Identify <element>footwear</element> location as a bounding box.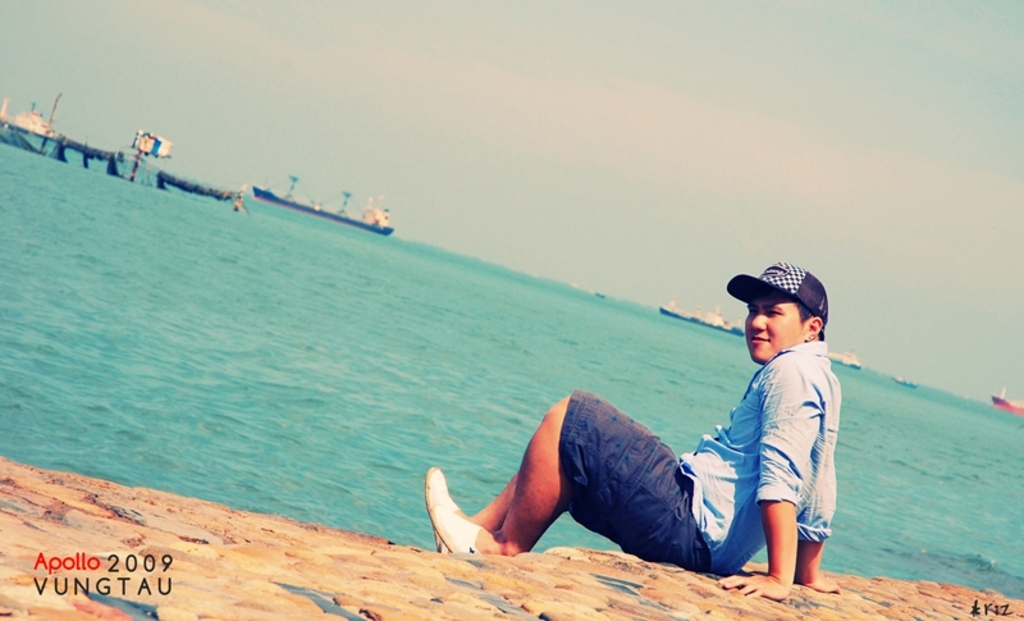
locate(422, 465, 484, 556).
